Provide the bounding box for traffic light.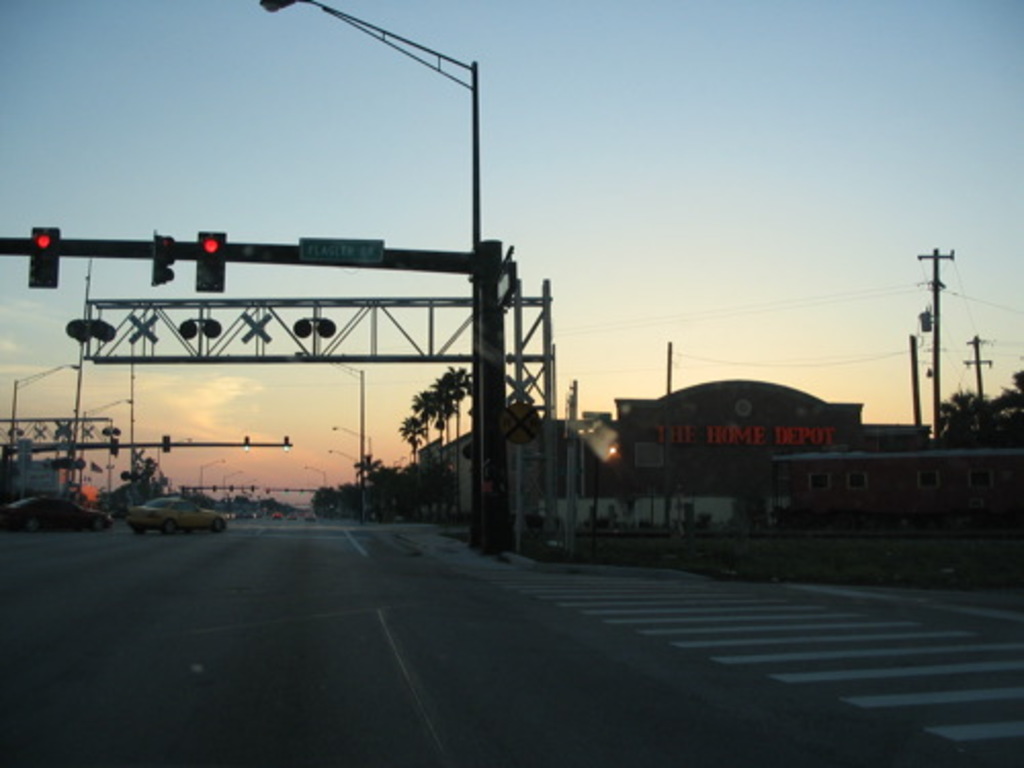
l=160, t=434, r=170, b=453.
